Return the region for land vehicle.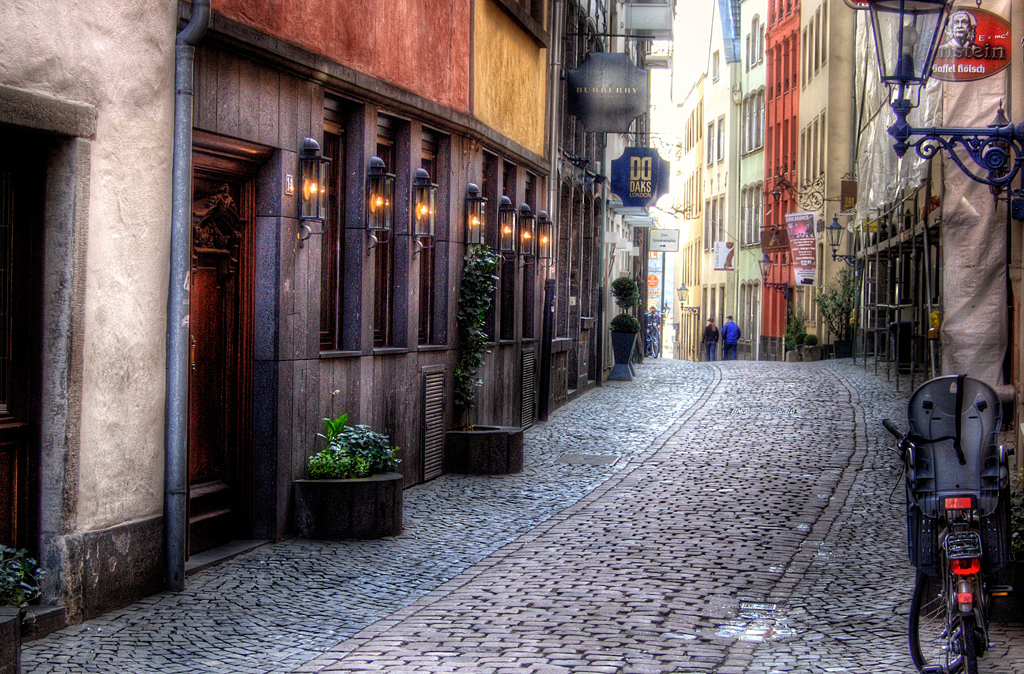
(646, 330, 660, 357).
